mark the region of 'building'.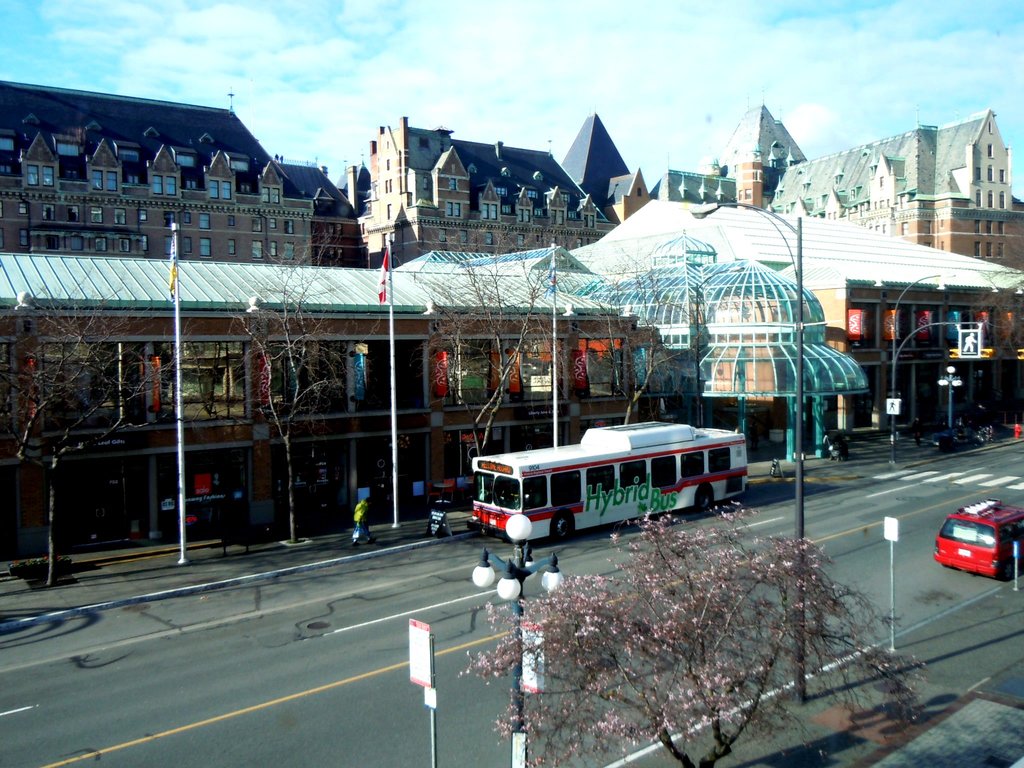
Region: 0, 256, 865, 541.
